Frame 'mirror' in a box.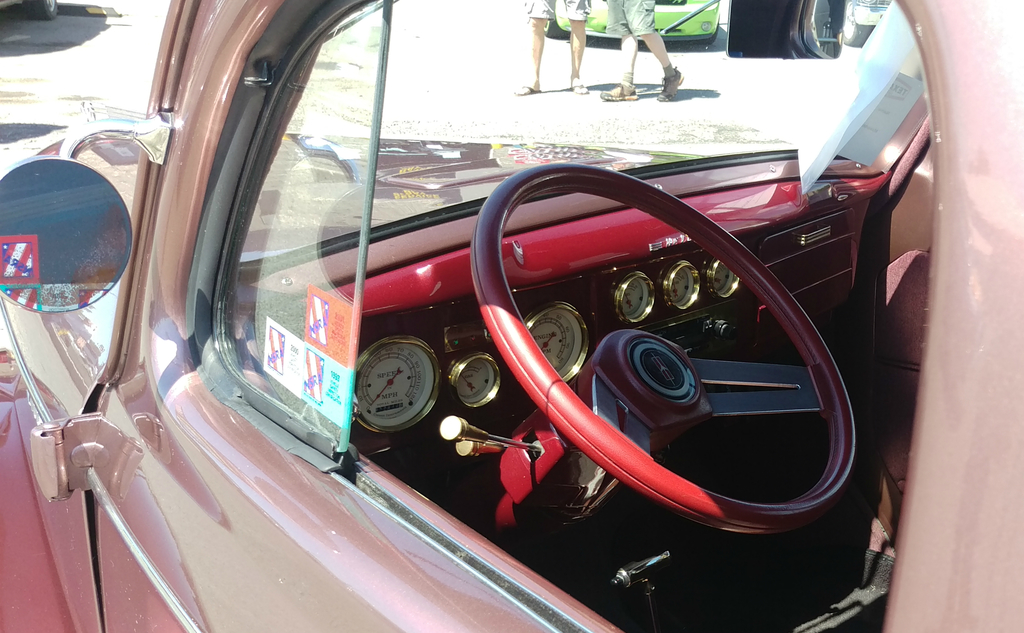
detection(0, 156, 130, 311).
